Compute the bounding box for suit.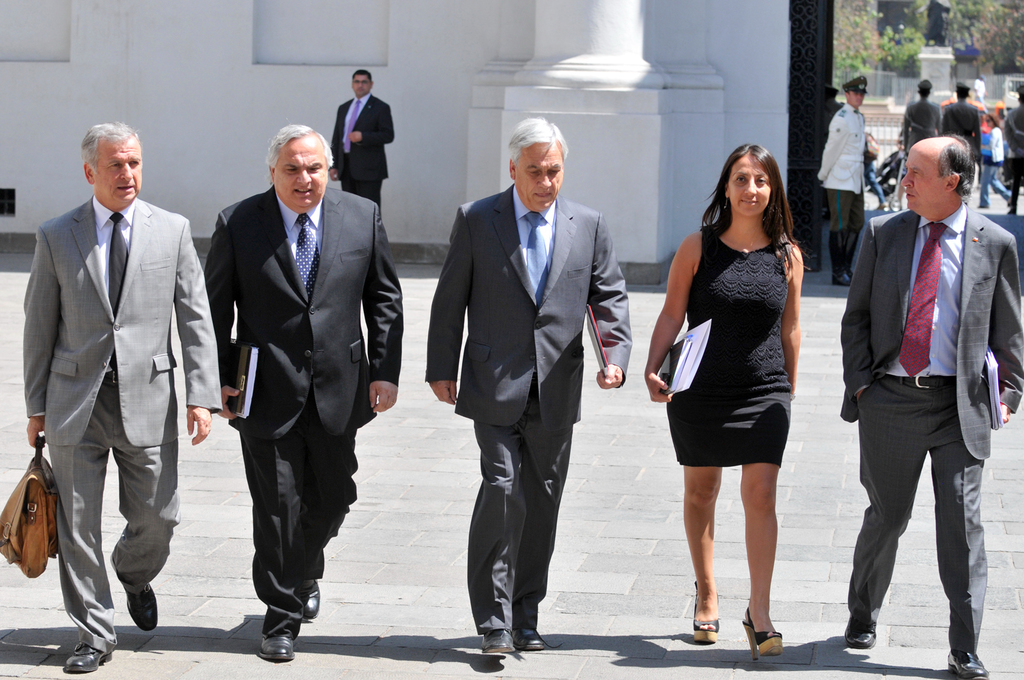
{"left": 425, "top": 182, "right": 632, "bottom": 629}.
